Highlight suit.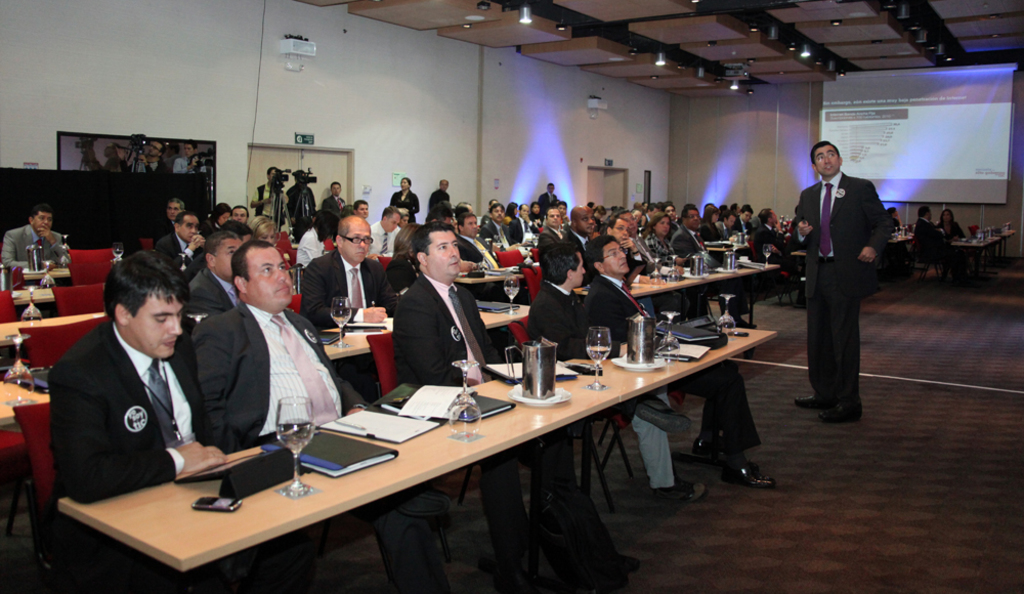
Highlighted region: left=383, top=254, right=423, bottom=308.
